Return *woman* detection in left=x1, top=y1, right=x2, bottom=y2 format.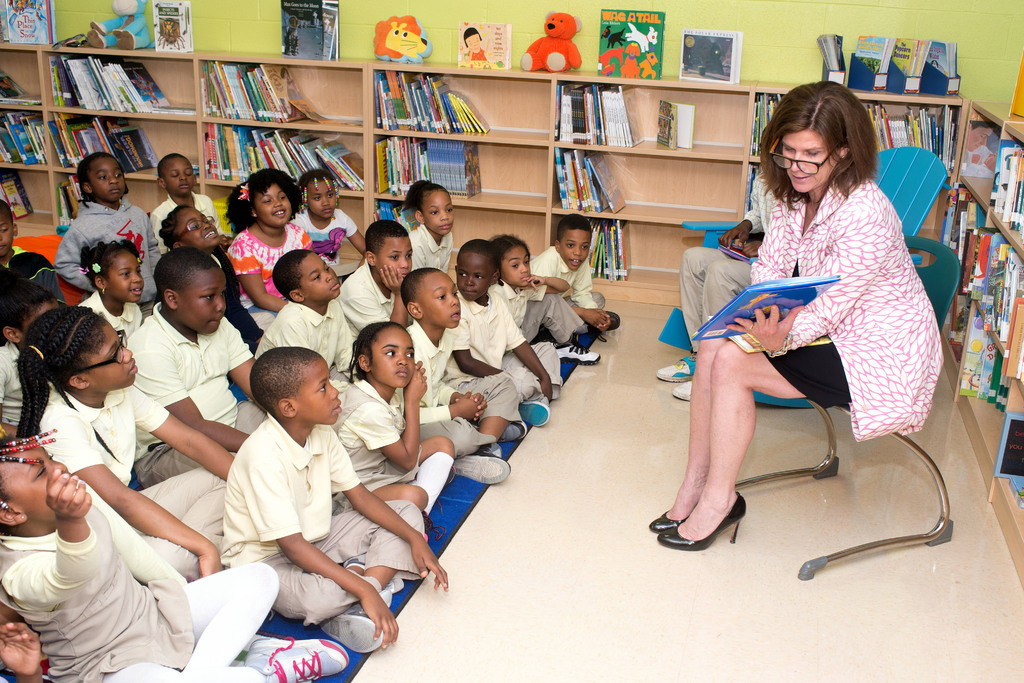
left=671, top=85, right=935, bottom=553.
